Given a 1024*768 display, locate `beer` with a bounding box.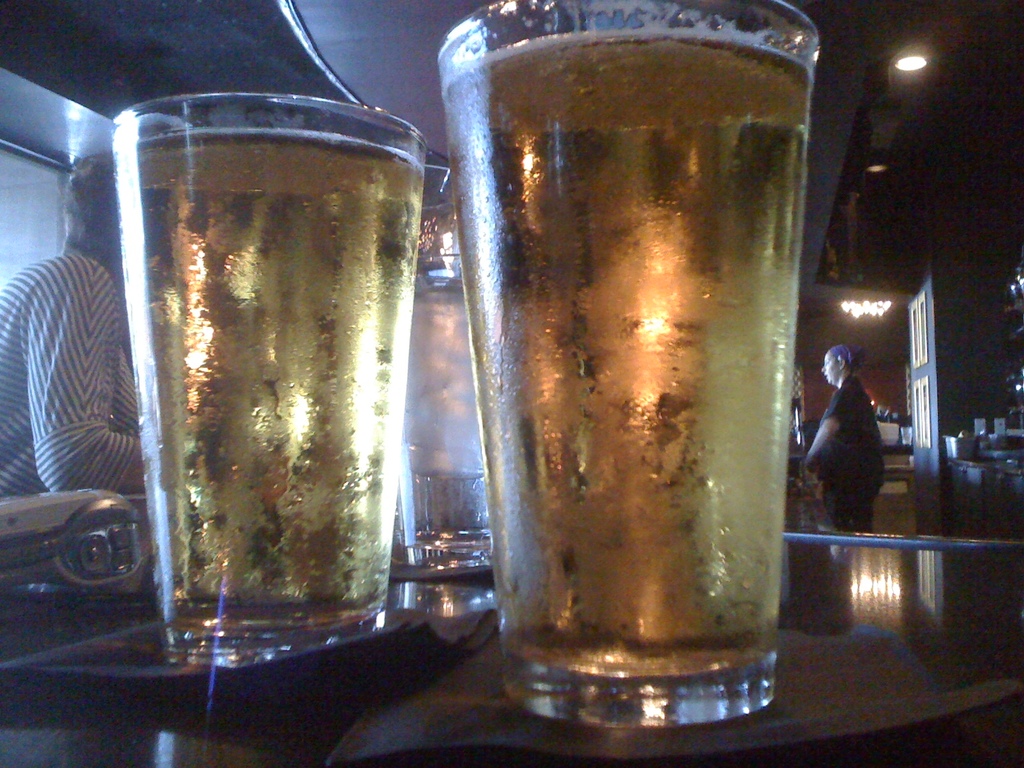
Located: 115 132 422 632.
